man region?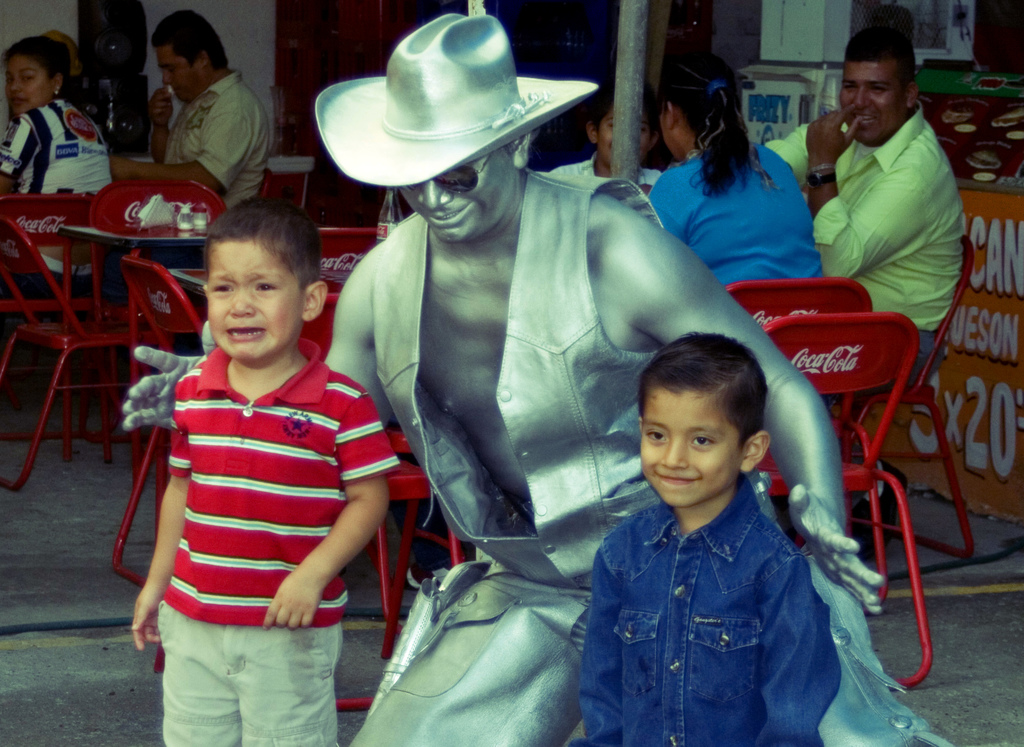
select_region(758, 26, 964, 559)
